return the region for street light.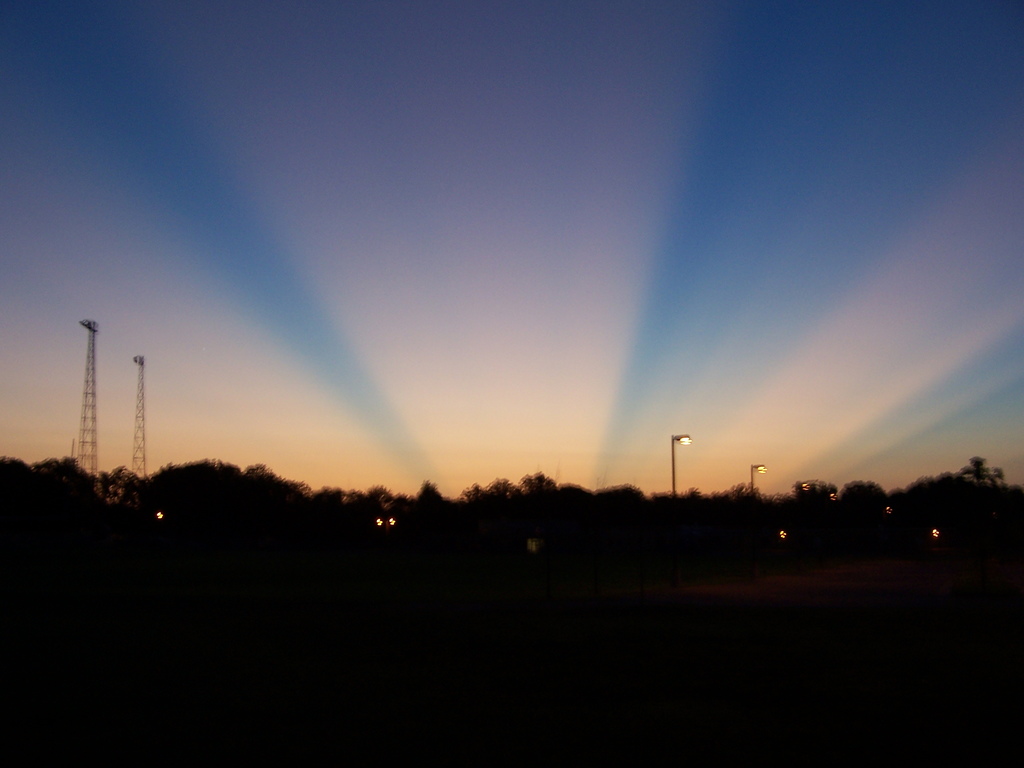
794 479 811 505.
